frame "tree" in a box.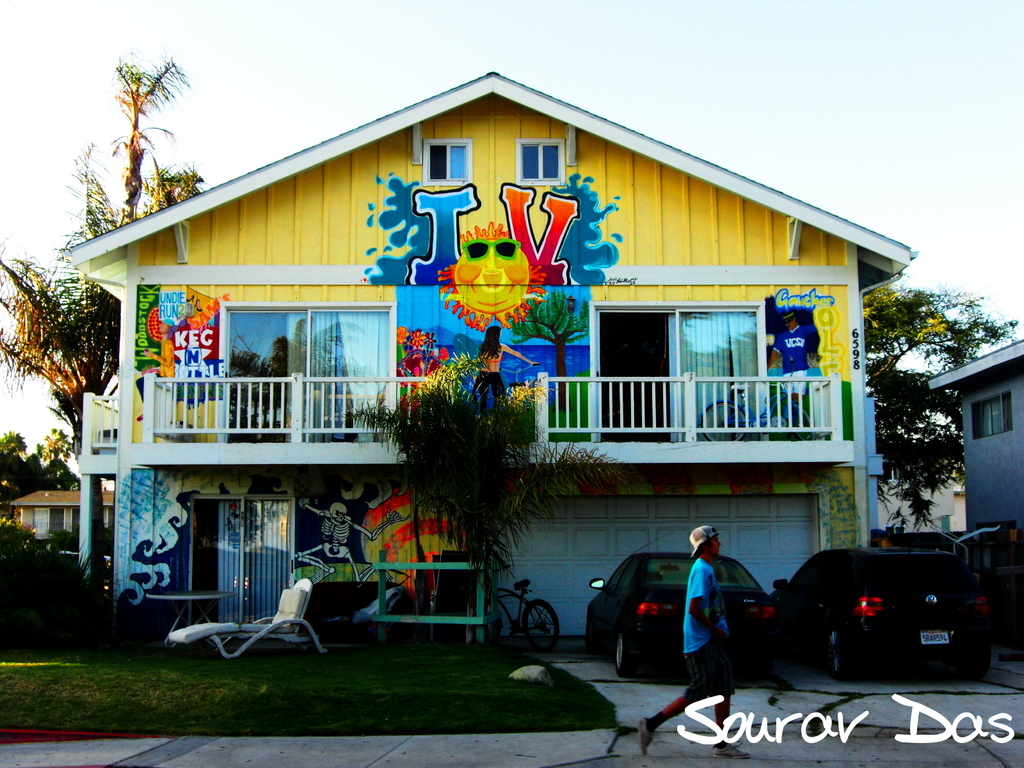
342,342,642,647.
